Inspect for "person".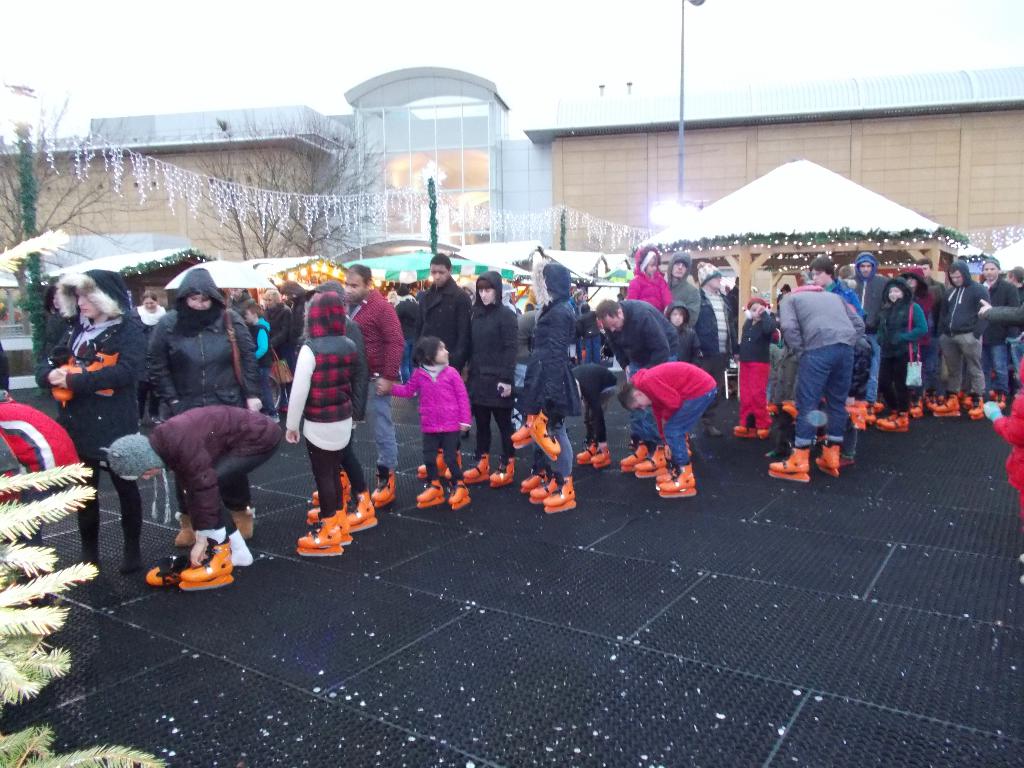
Inspection: (339, 254, 415, 507).
